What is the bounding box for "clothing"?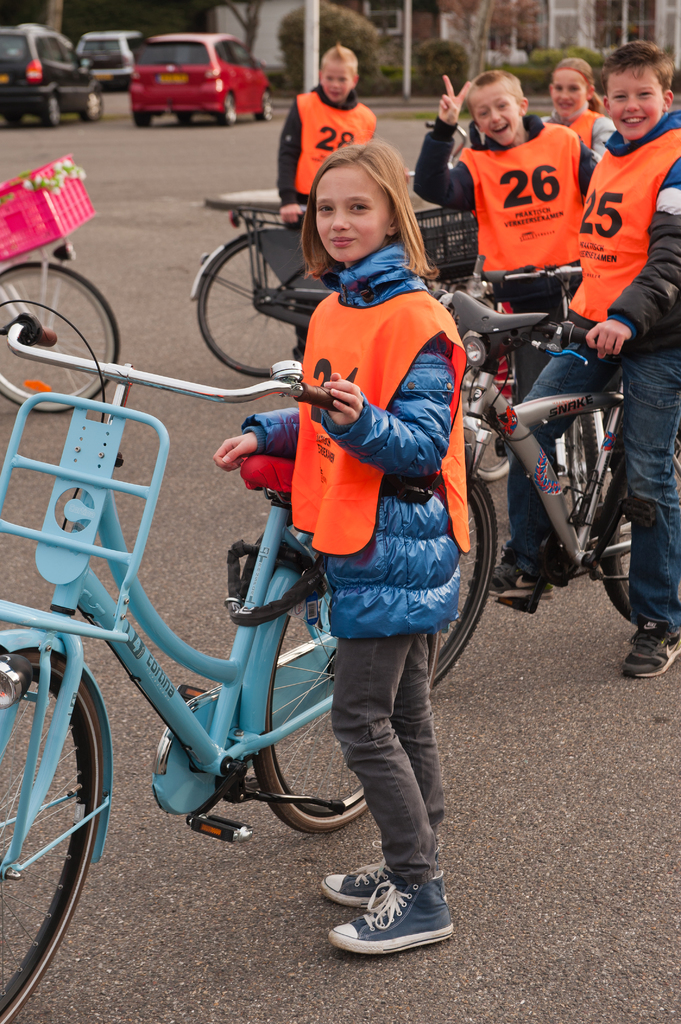
x1=518, y1=330, x2=680, y2=640.
